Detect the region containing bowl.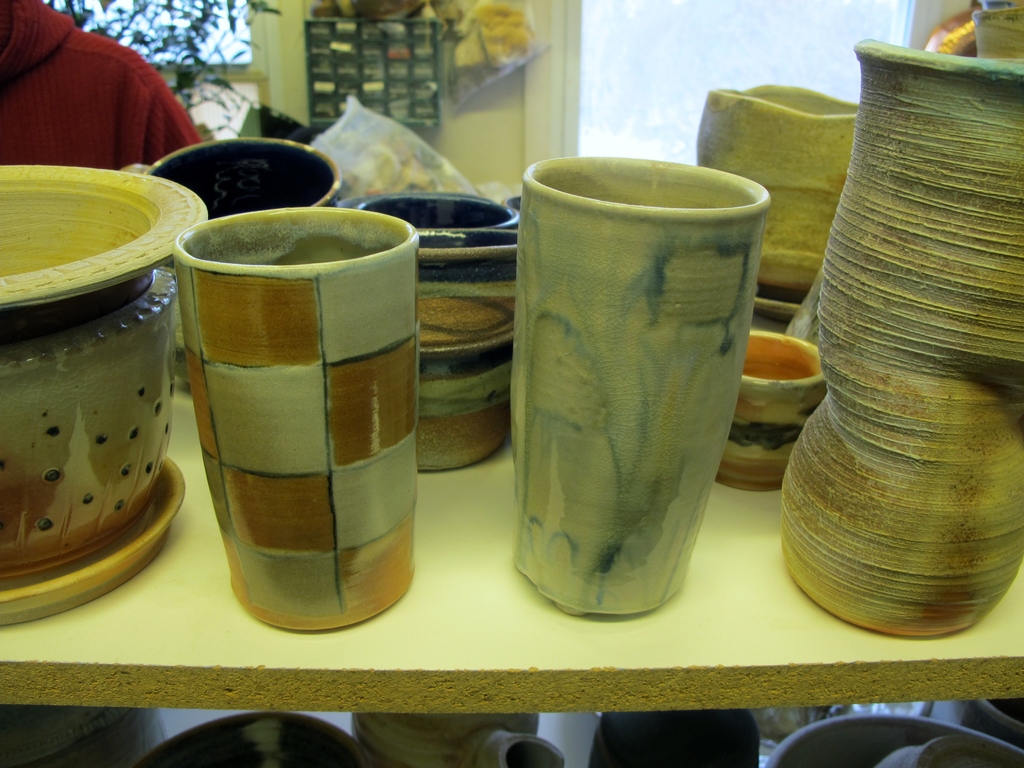
Rect(342, 193, 518, 227).
